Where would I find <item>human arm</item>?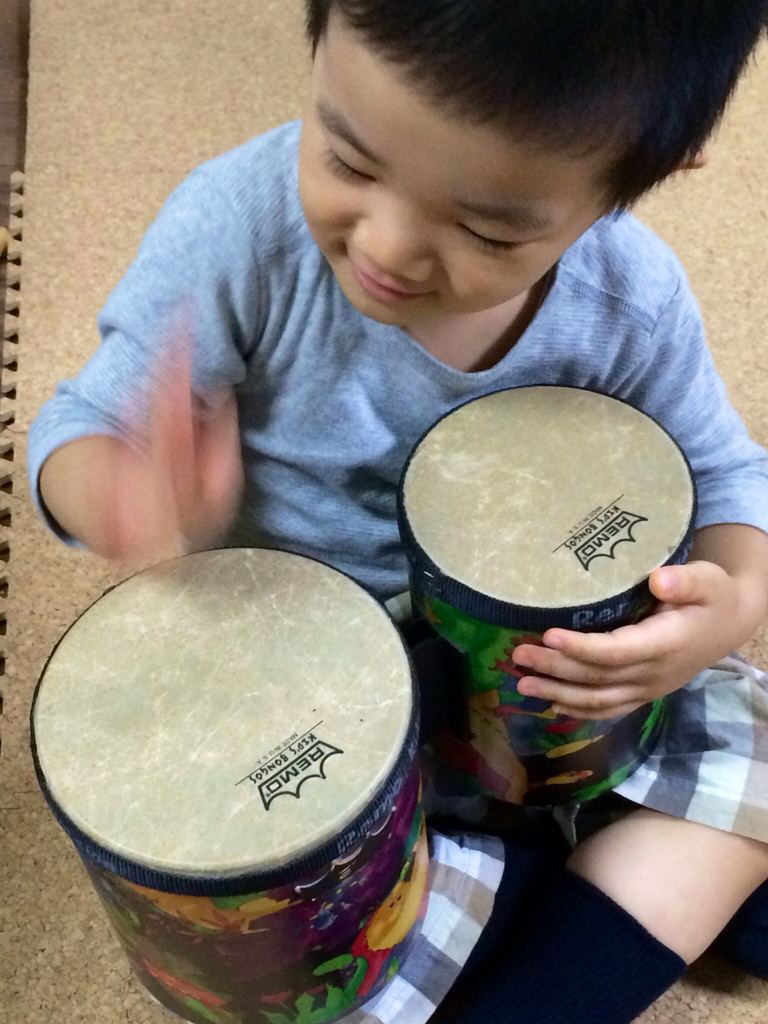
At pyautogui.locateOnScreen(509, 261, 767, 728).
